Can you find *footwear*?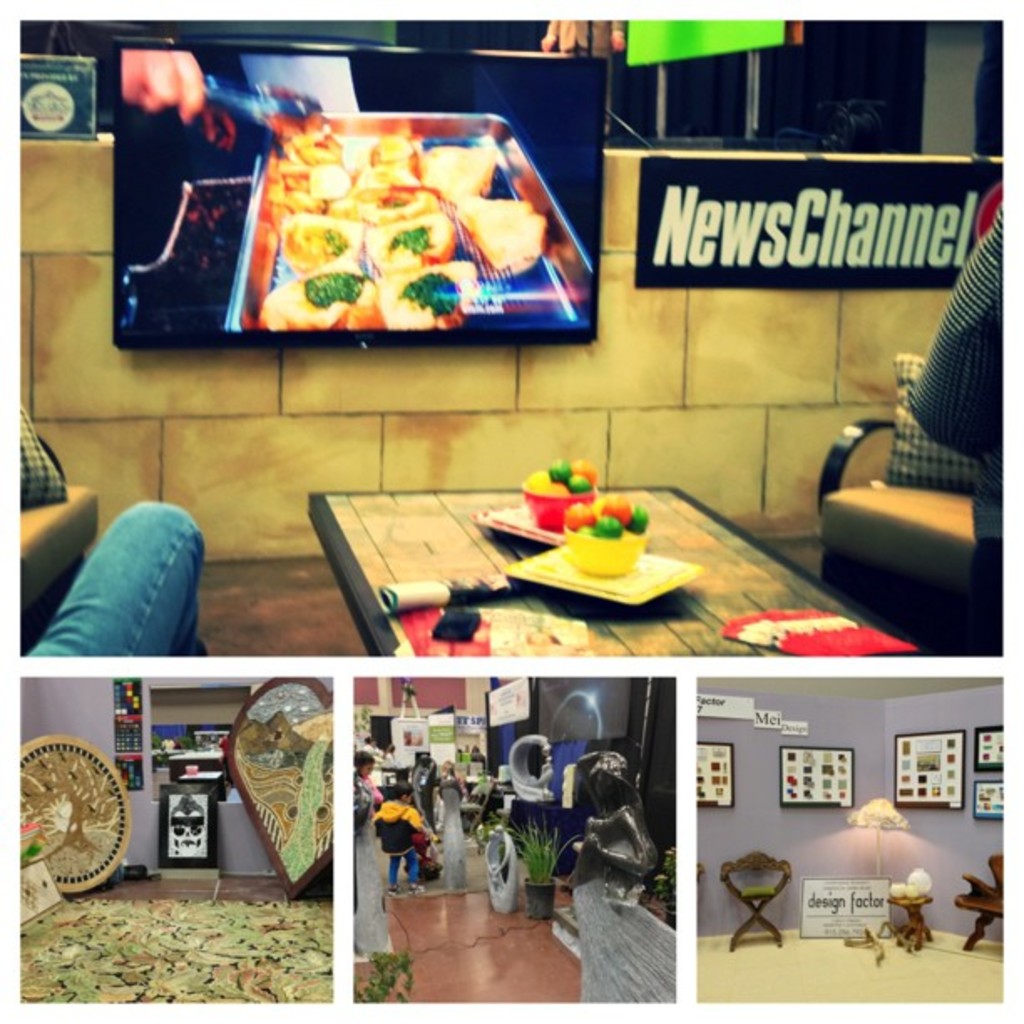
Yes, bounding box: 385 883 405 902.
